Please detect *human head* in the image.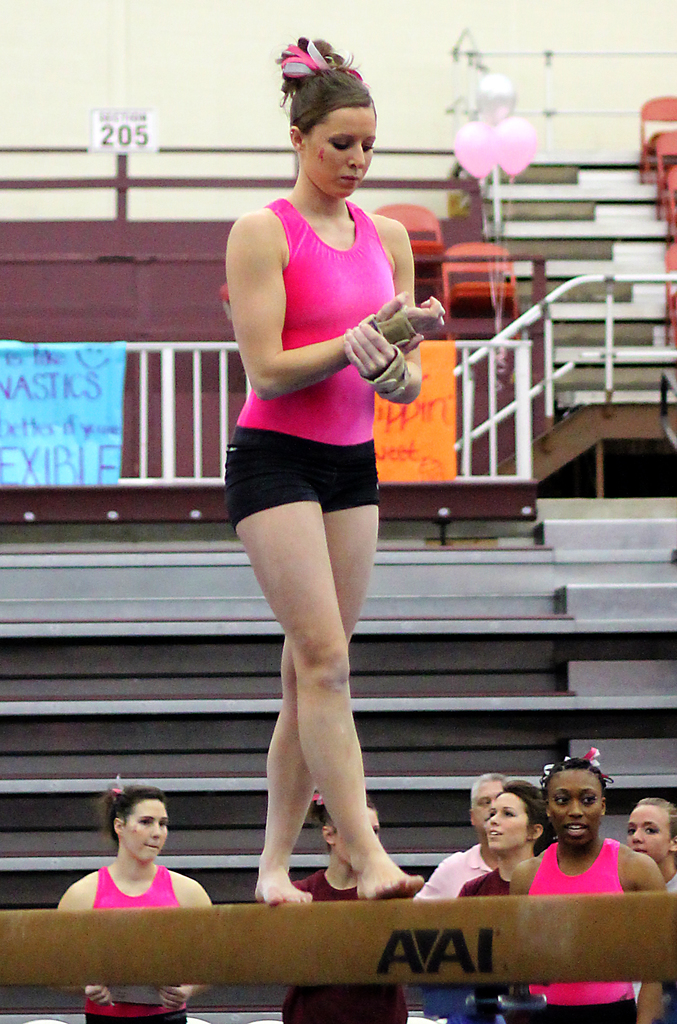
x1=488 y1=779 x2=550 y2=851.
